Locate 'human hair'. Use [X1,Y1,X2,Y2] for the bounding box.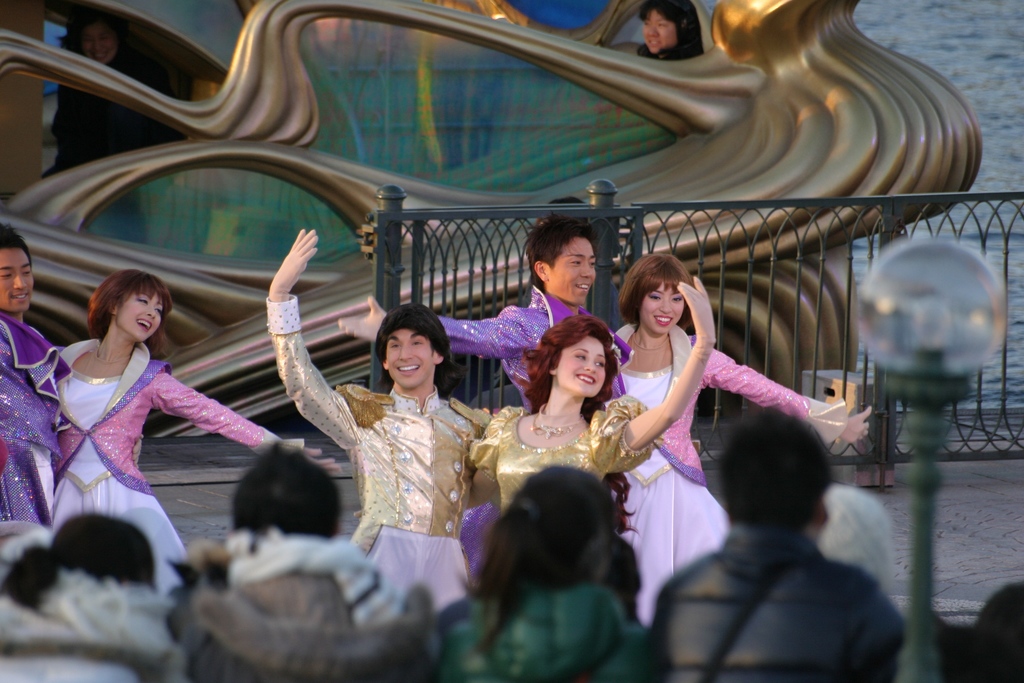
[0,217,36,268].
